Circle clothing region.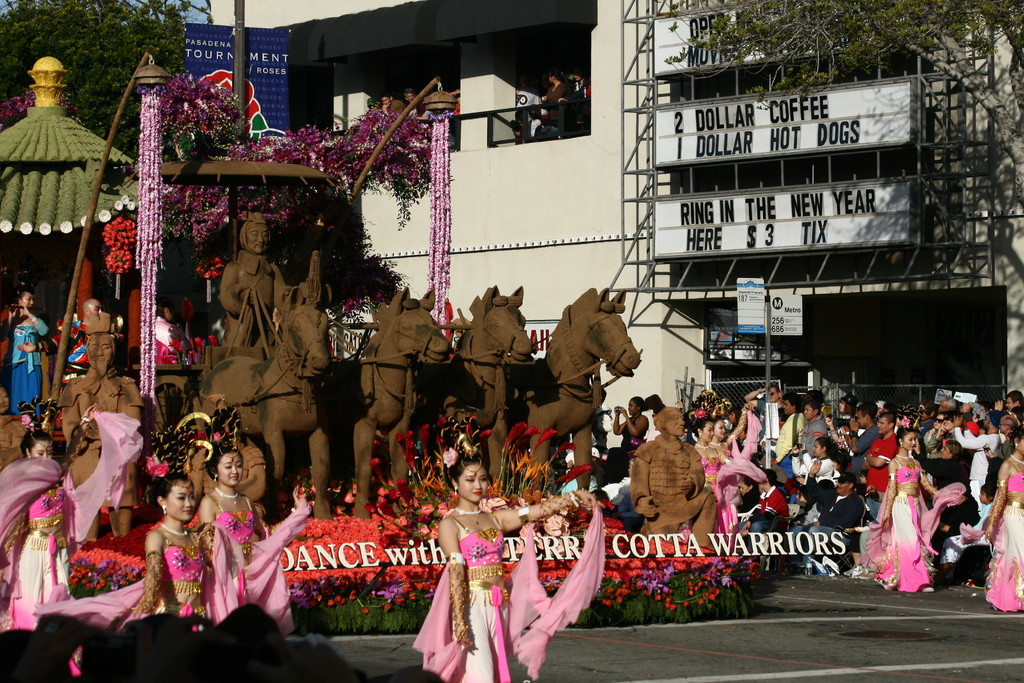
Region: (x1=409, y1=494, x2=606, y2=682).
